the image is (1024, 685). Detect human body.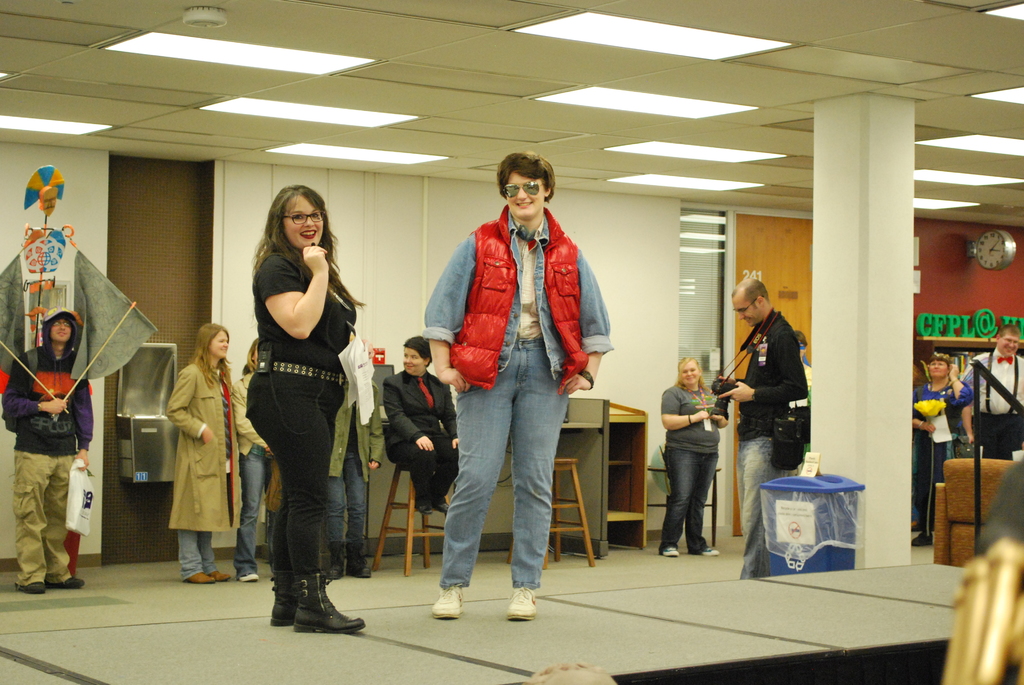
Detection: pyautogui.locateOnScreen(160, 319, 237, 584).
